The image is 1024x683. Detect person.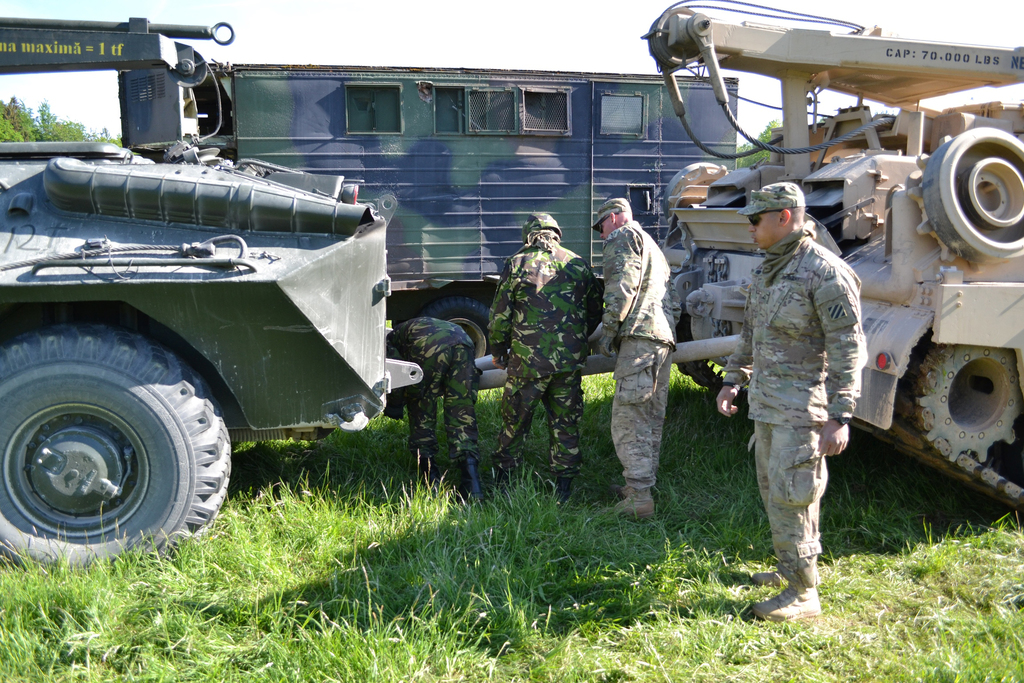
Detection: 588 186 682 519.
